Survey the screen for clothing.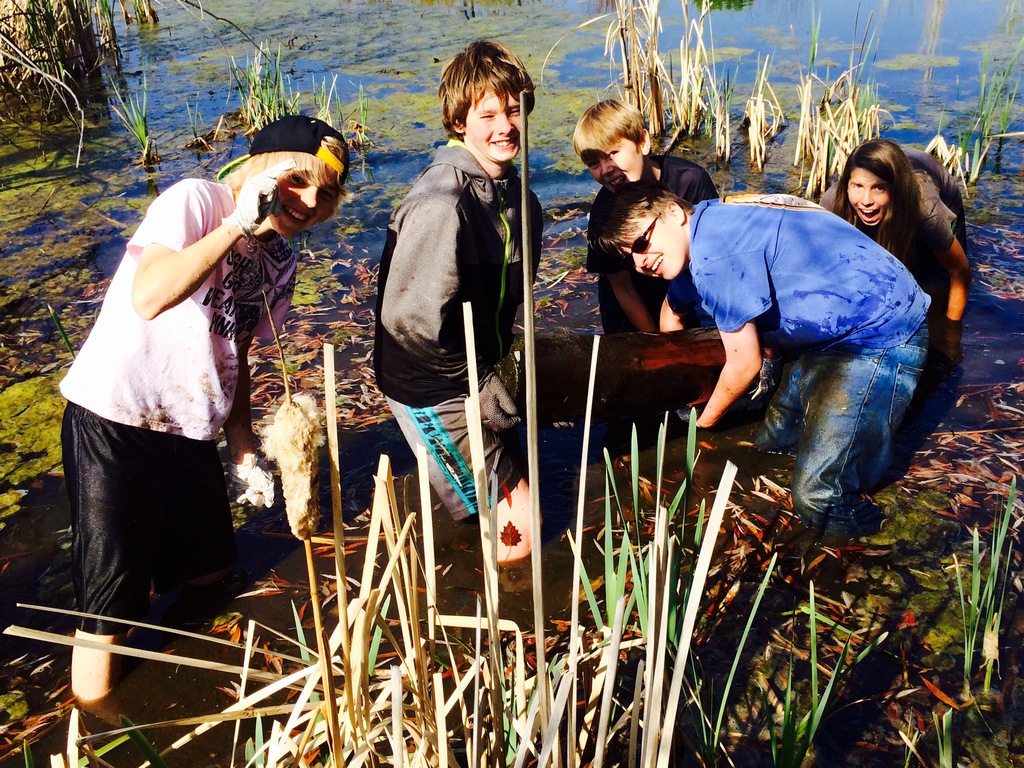
Survey found: (x1=685, y1=193, x2=934, y2=532).
